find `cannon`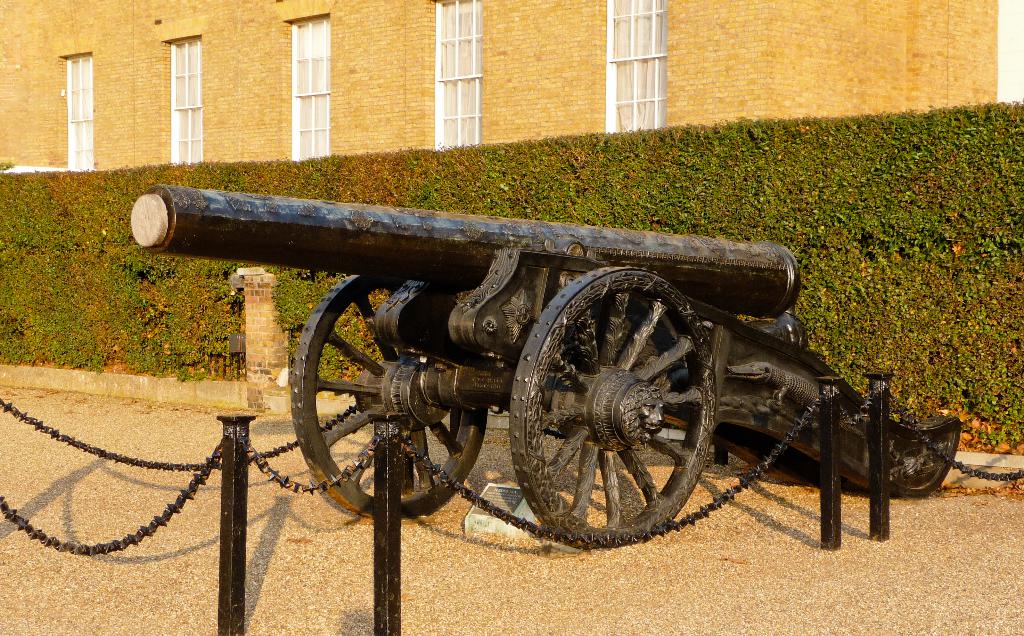
[124,180,975,549]
